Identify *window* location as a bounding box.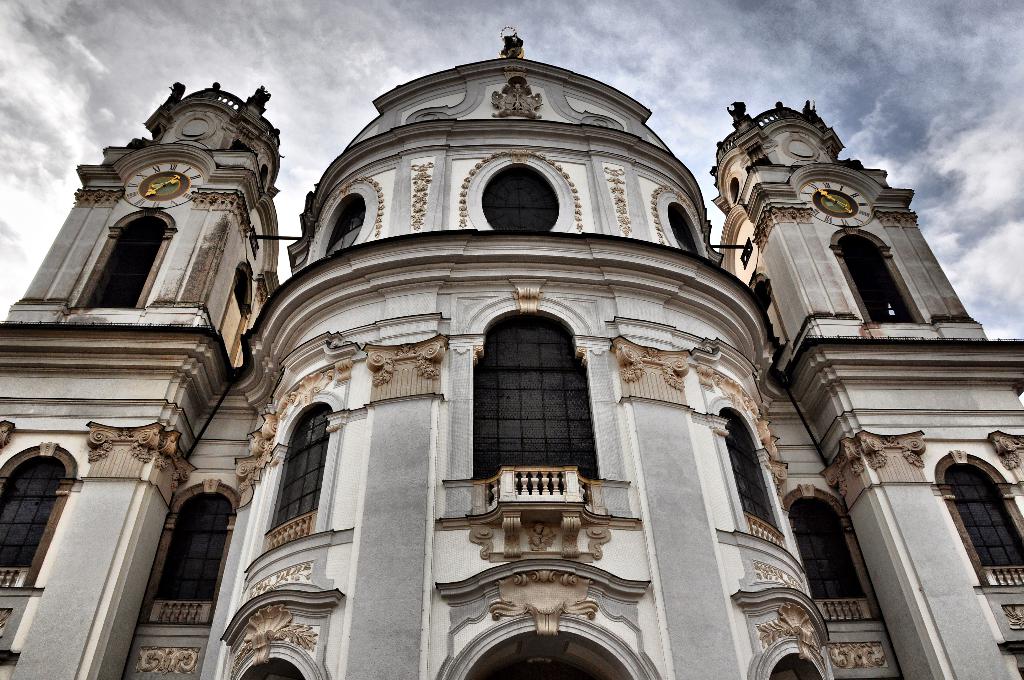
(left=671, top=208, right=705, bottom=261).
